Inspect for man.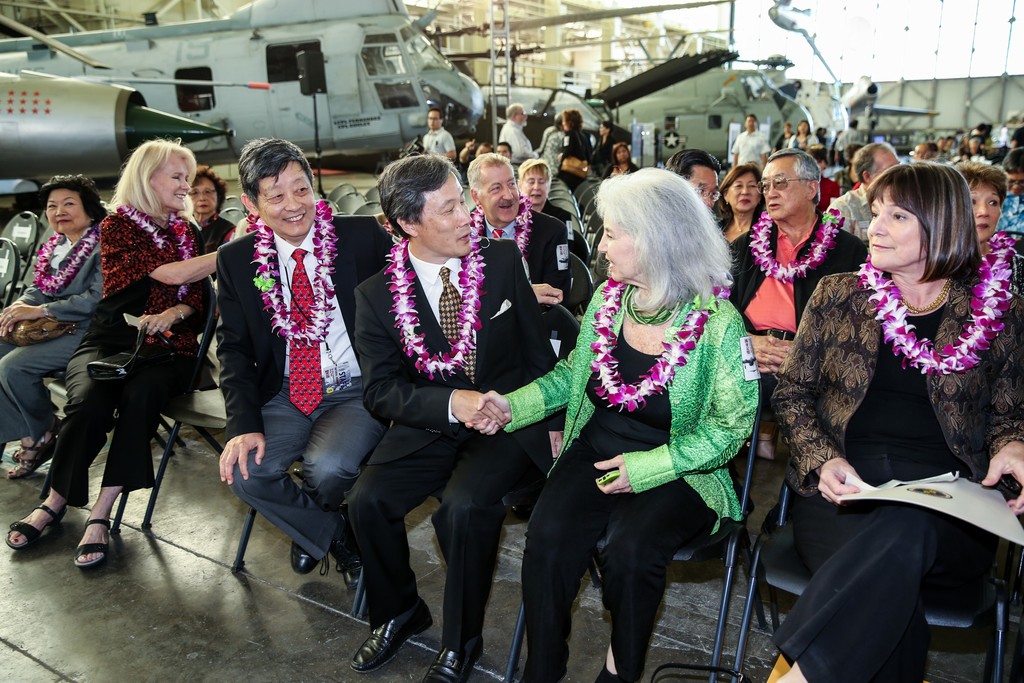
Inspection: l=210, t=137, r=561, b=595.
